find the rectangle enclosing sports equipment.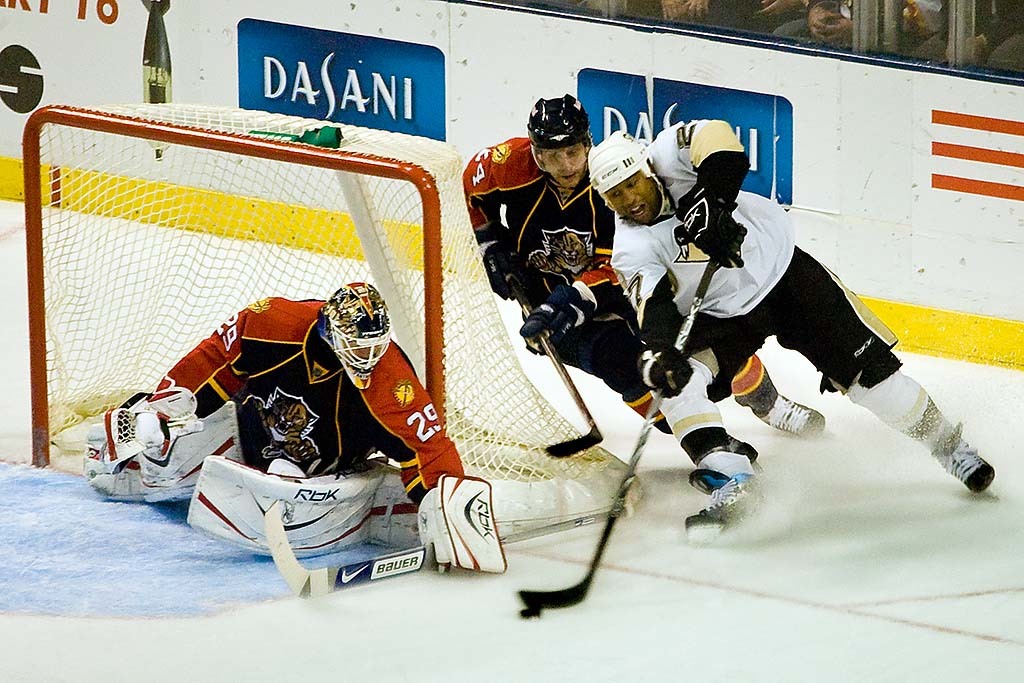
(740,365,825,444).
